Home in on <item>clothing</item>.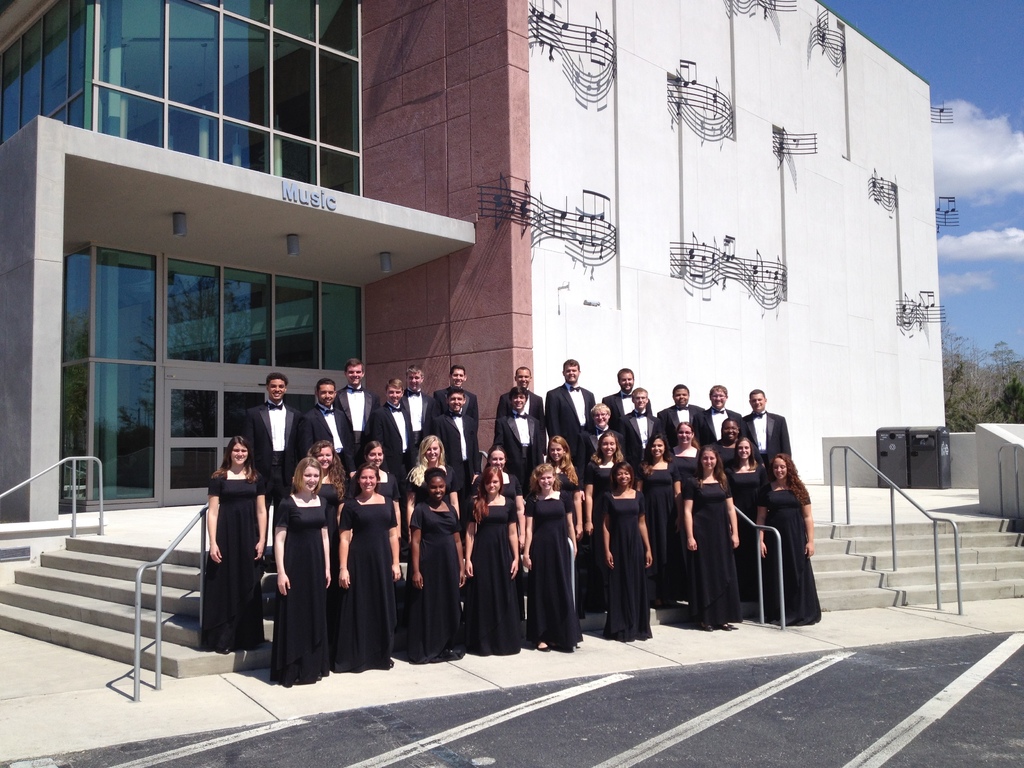
Homed in at Rect(498, 419, 541, 486).
